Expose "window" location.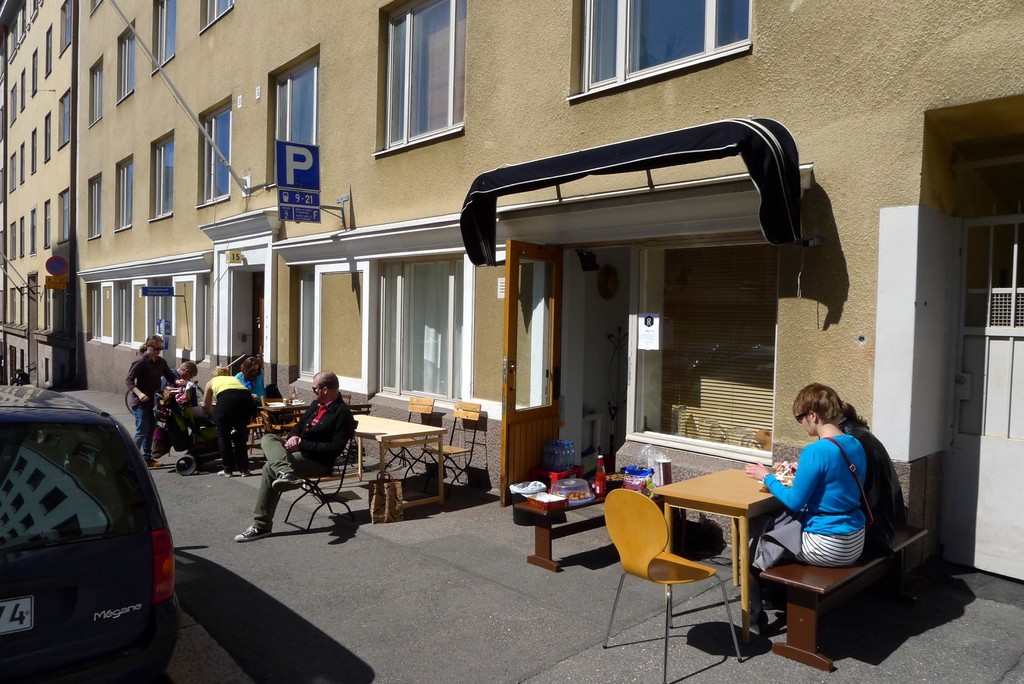
Exposed at bbox=[0, 231, 4, 270].
